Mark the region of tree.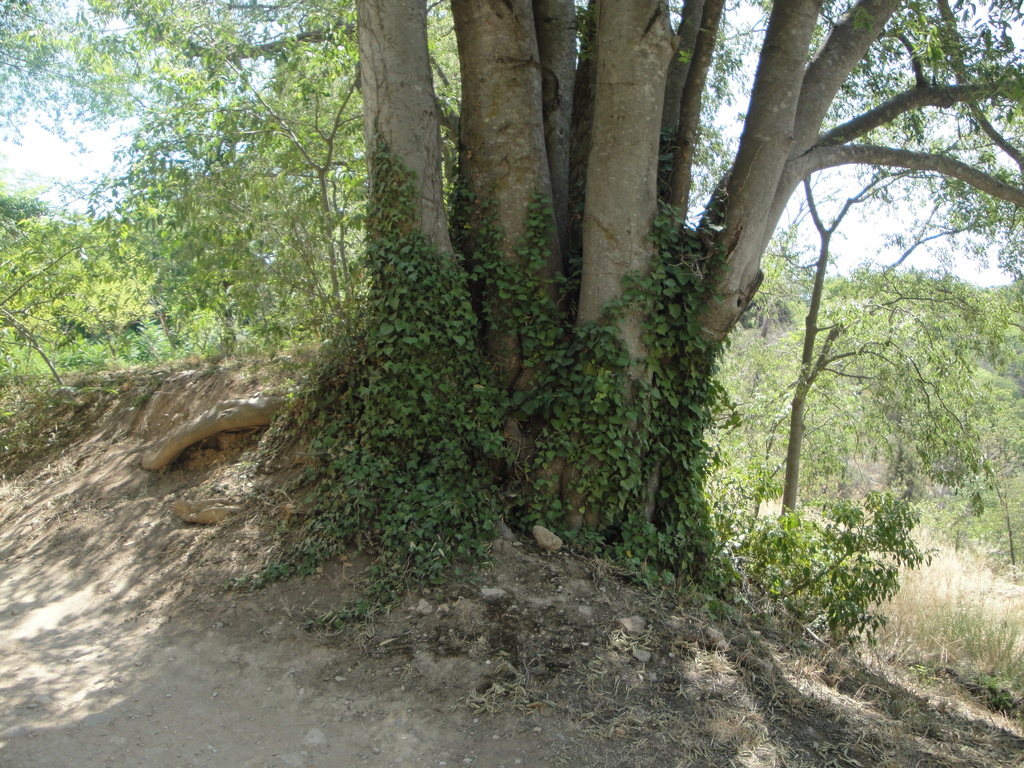
Region: (left=147, top=0, right=1014, bottom=627).
